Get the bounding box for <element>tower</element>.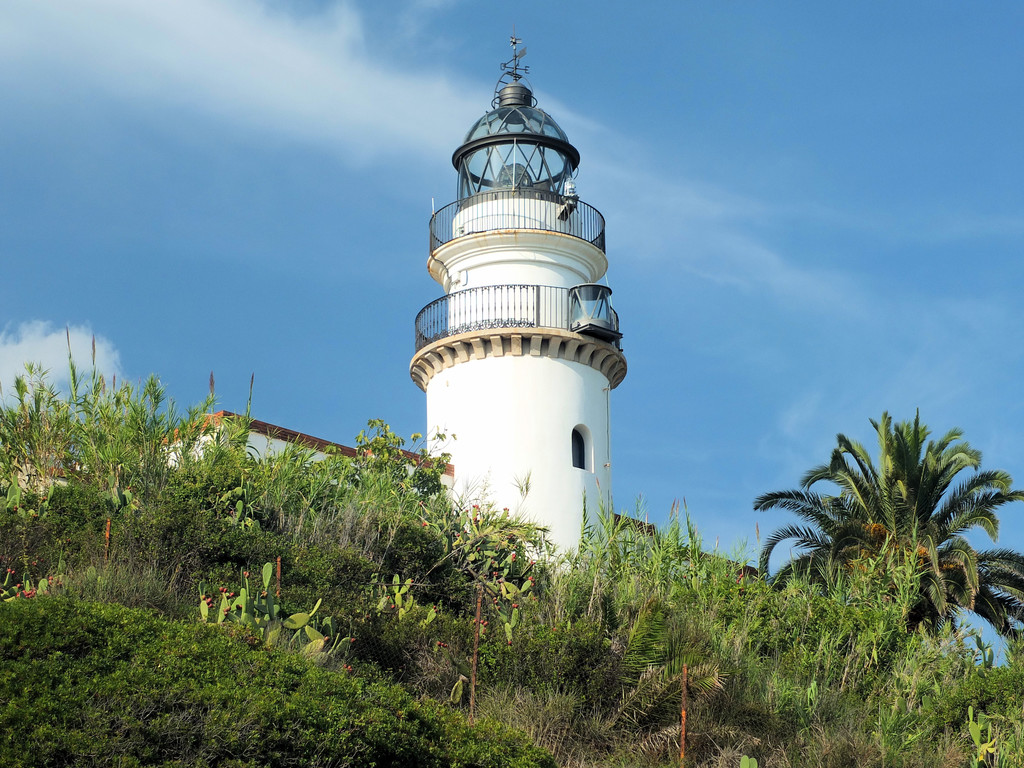
399/67/647/559.
